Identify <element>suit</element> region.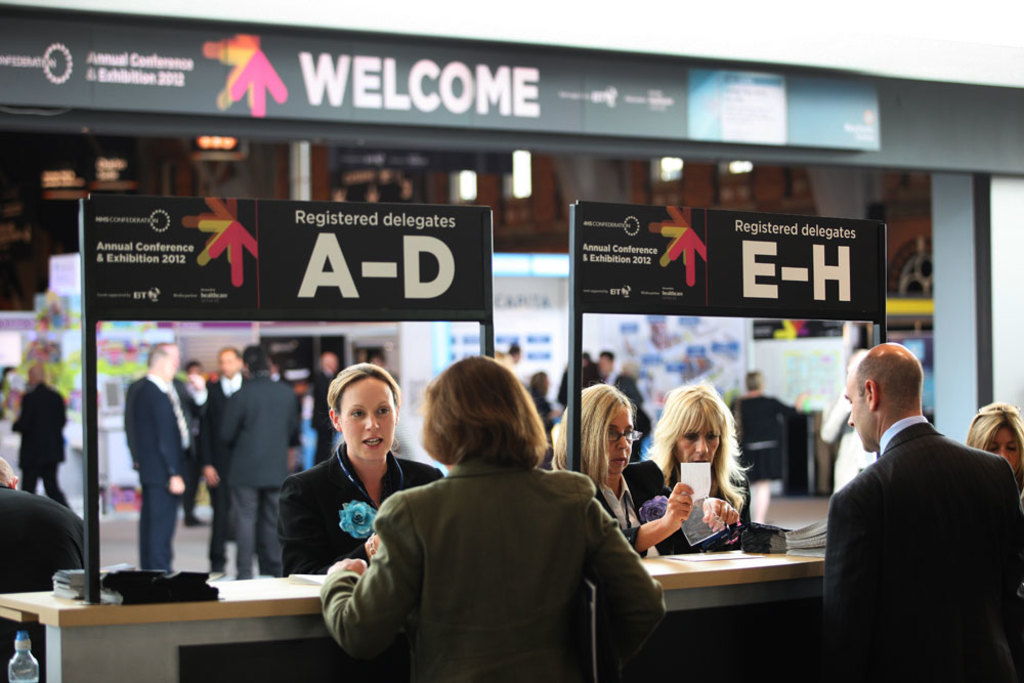
Region: region(202, 372, 263, 569).
